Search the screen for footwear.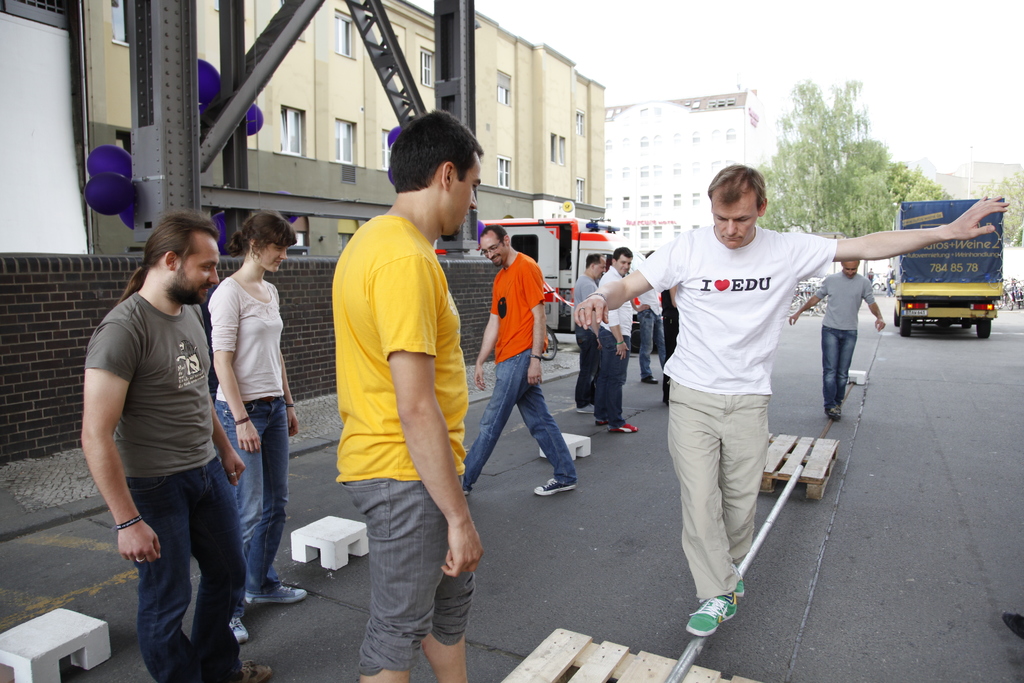
Found at bbox=[641, 373, 660, 387].
